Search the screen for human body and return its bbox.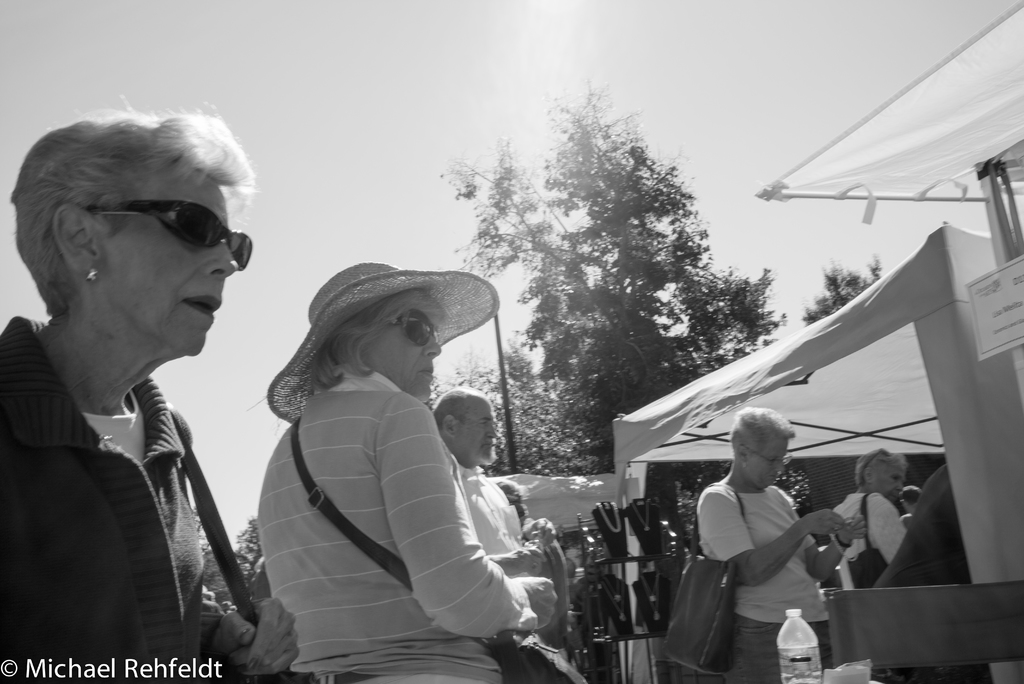
Found: (837, 452, 901, 597).
